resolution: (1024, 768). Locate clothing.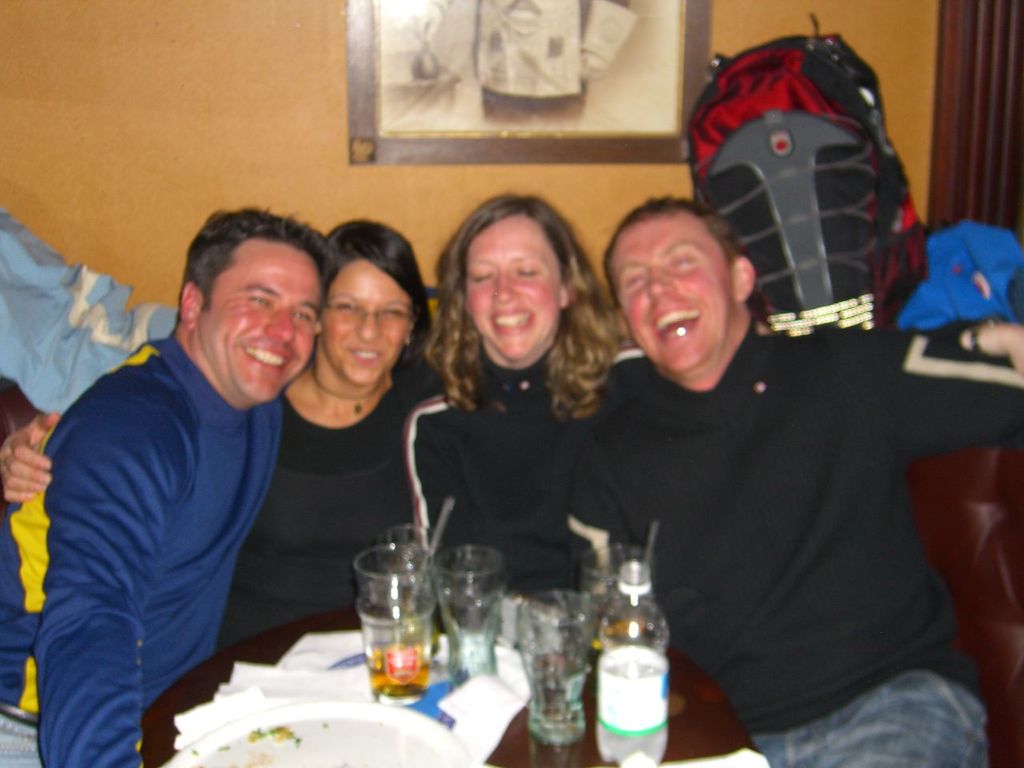
{"left": 218, "top": 343, "right": 459, "bottom": 647}.
